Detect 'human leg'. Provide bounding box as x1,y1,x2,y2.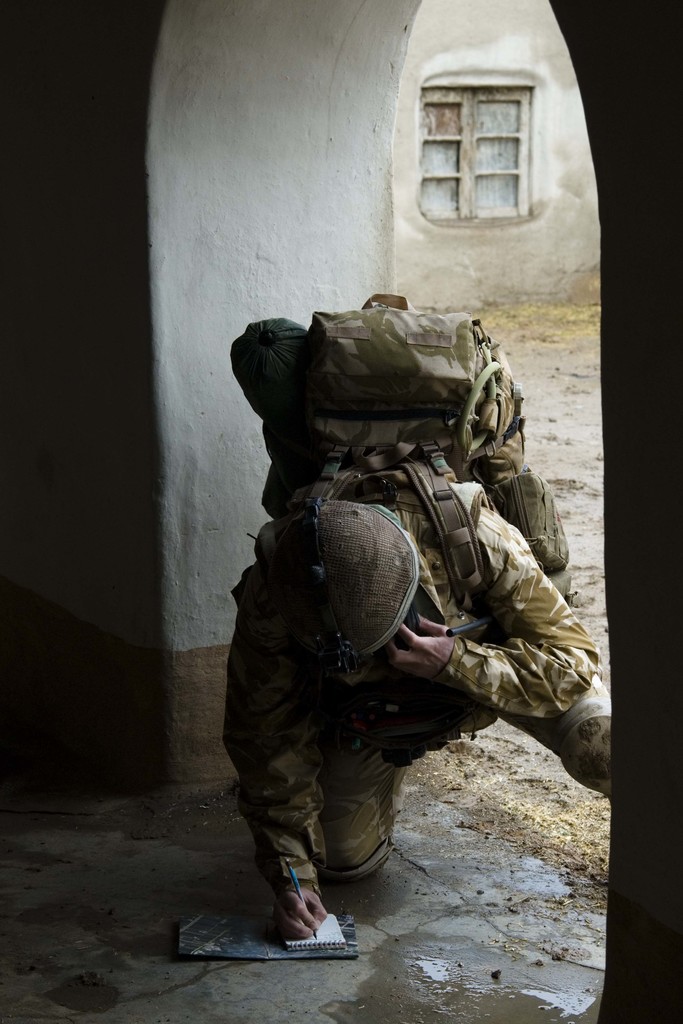
308,701,413,869.
